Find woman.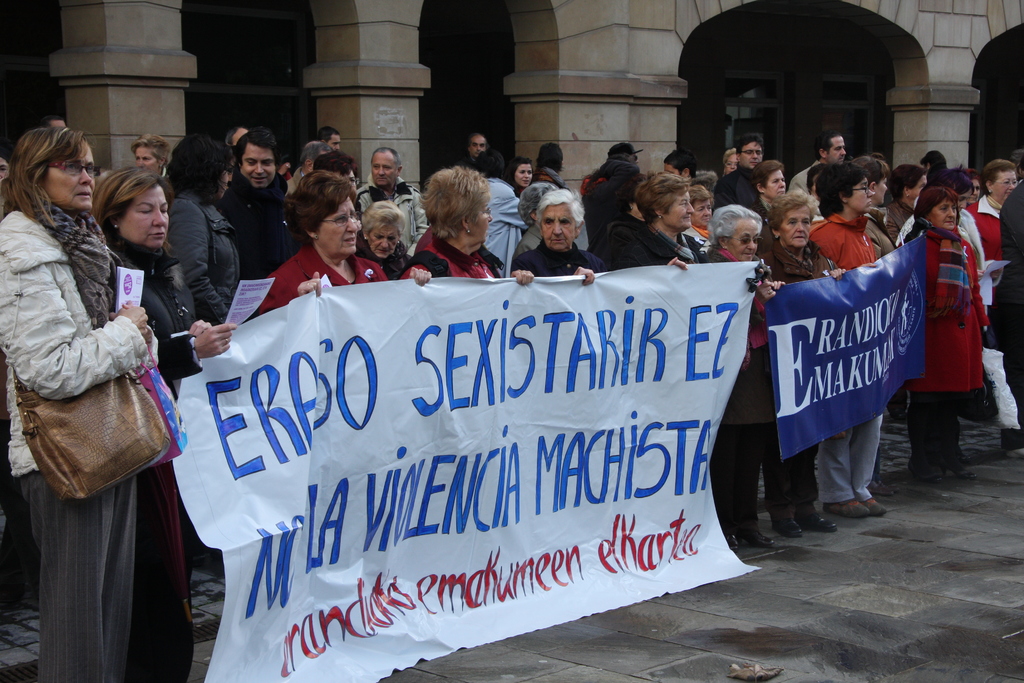
Rect(716, 206, 769, 557).
